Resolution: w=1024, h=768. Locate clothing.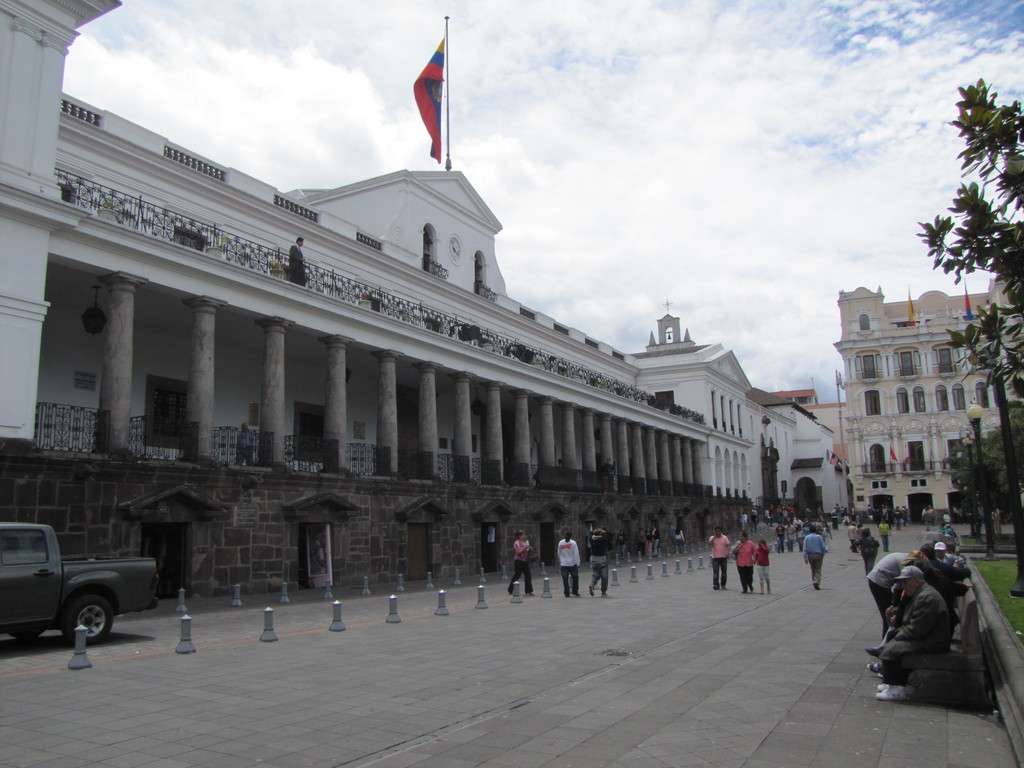
rect(808, 531, 826, 589).
